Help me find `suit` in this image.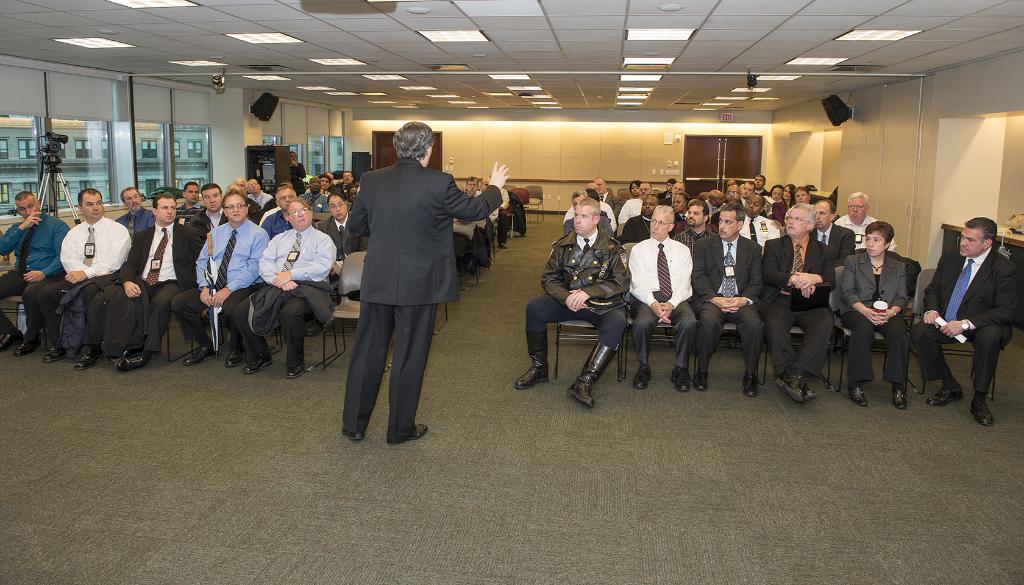
Found it: select_region(667, 211, 690, 239).
